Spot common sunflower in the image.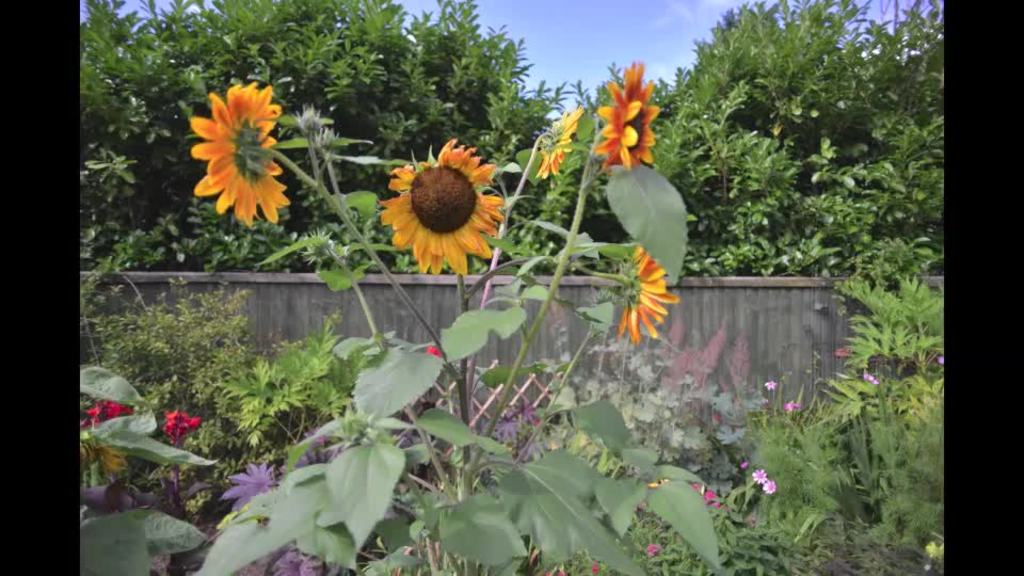
common sunflower found at {"left": 542, "top": 116, "right": 579, "bottom": 170}.
